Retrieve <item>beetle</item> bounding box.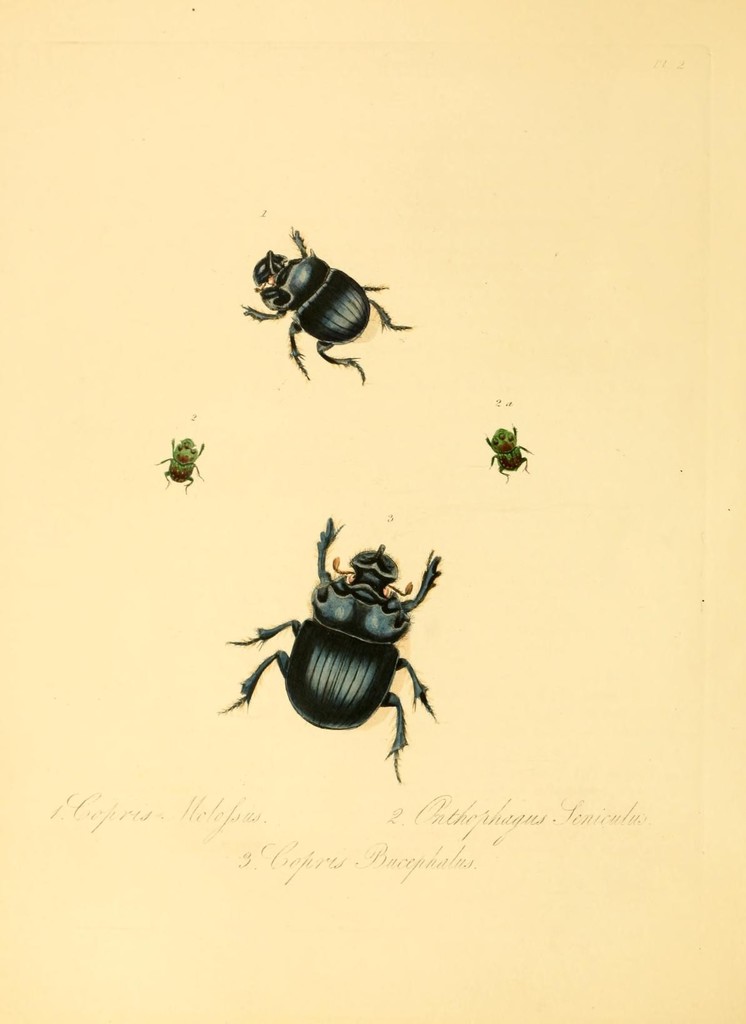
Bounding box: [246,228,415,391].
